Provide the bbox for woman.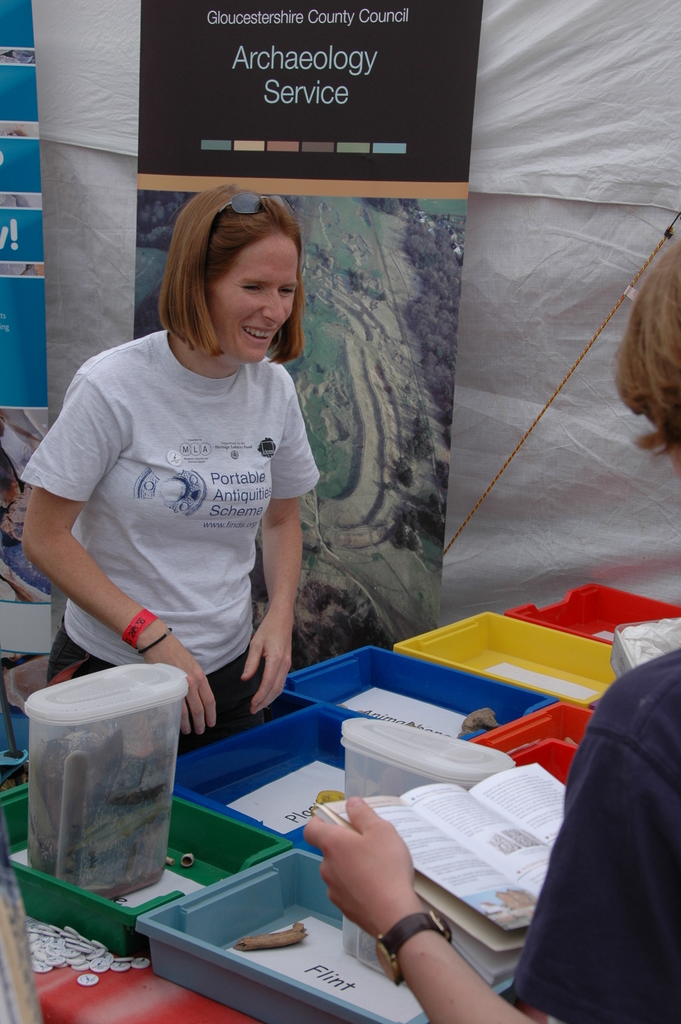
[left=33, top=179, right=359, bottom=821].
